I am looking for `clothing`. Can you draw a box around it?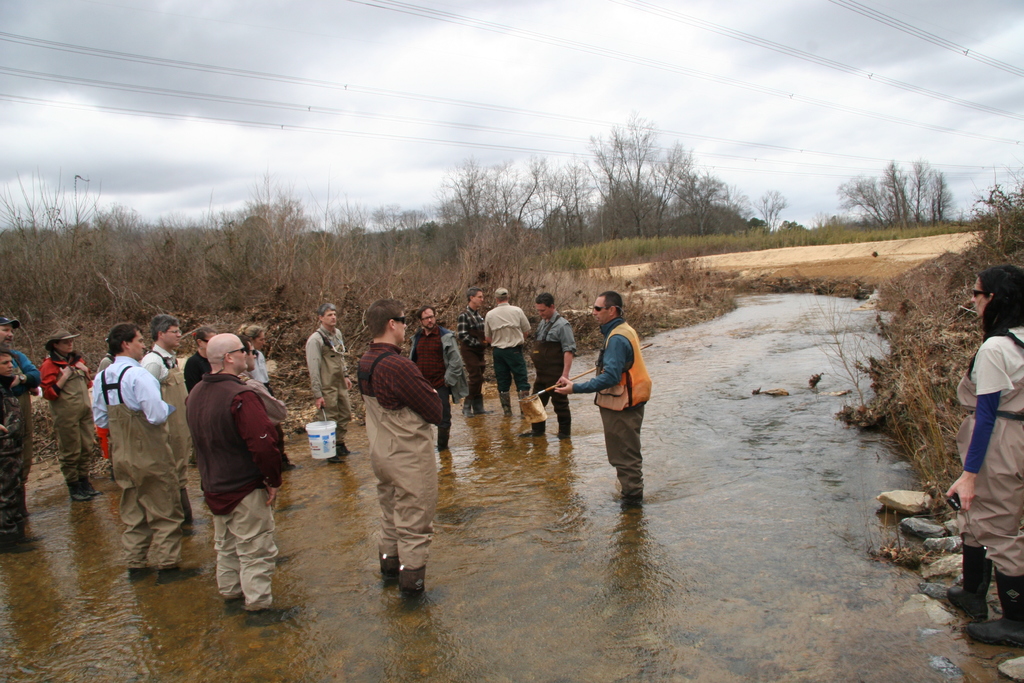
Sure, the bounding box is bbox=[952, 325, 1023, 579].
